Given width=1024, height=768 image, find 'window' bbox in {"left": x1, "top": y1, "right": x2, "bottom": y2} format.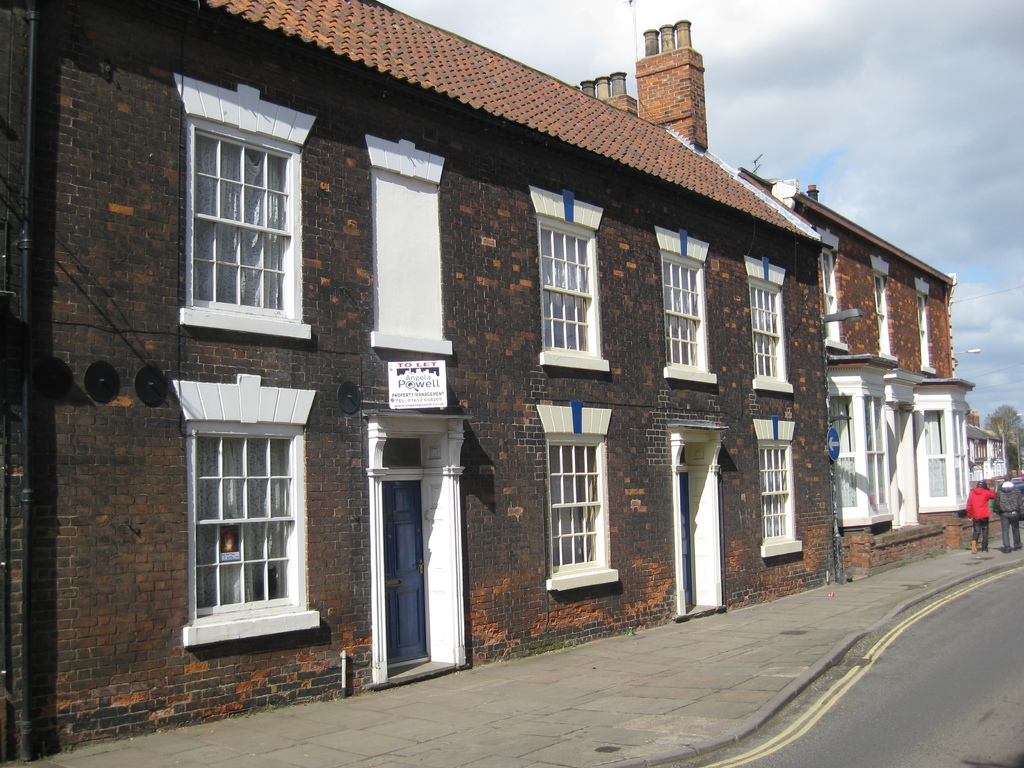
{"left": 548, "top": 442, "right": 604, "bottom": 575}.
